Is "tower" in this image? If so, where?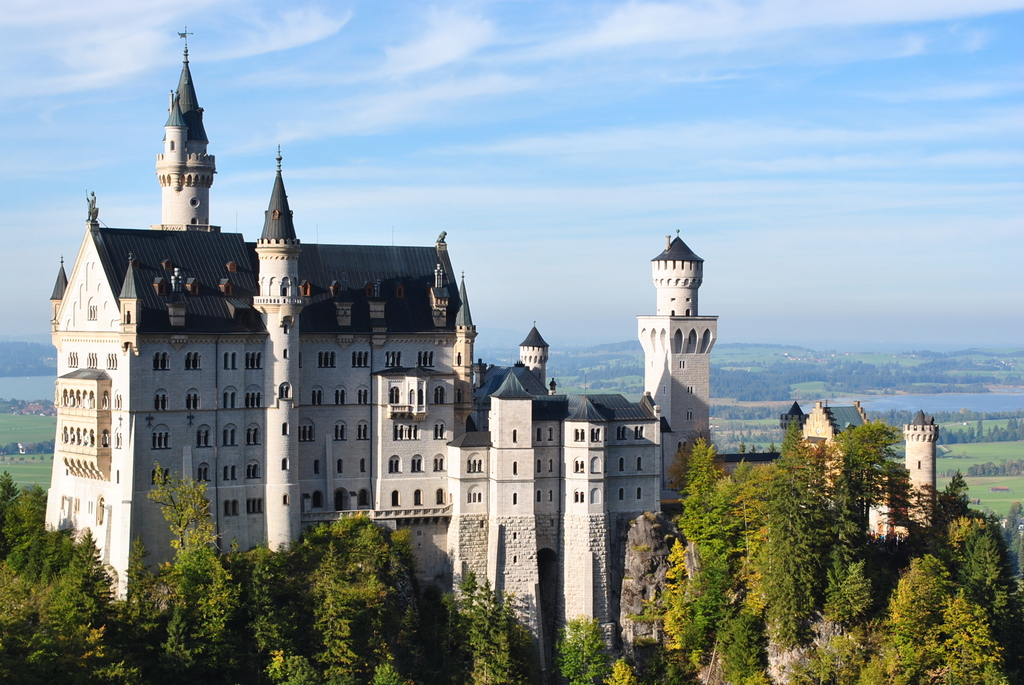
Yes, at 902,412,936,548.
